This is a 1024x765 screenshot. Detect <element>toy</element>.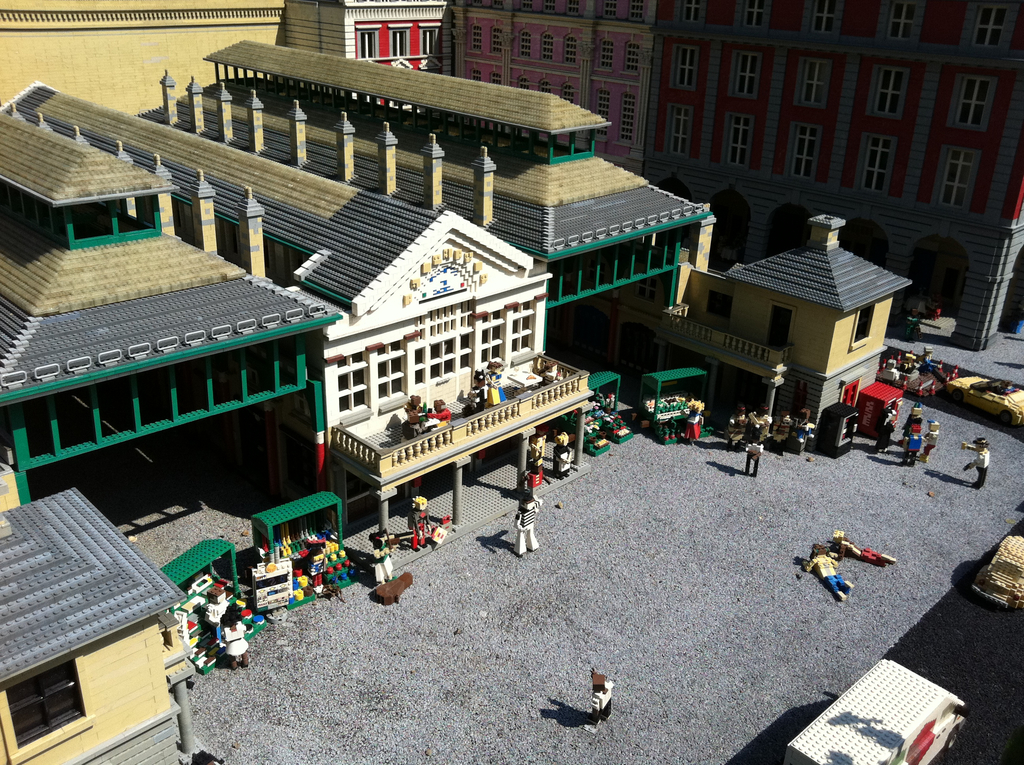
box(495, 465, 556, 556).
